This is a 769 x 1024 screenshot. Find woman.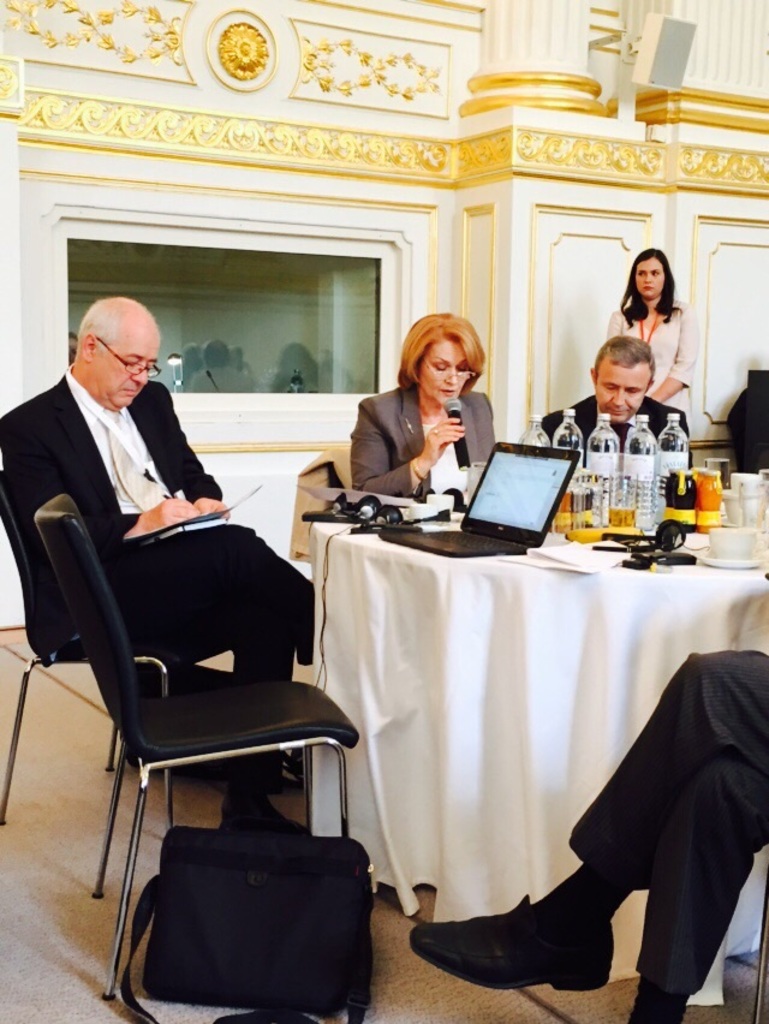
Bounding box: select_region(354, 302, 515, 516).
